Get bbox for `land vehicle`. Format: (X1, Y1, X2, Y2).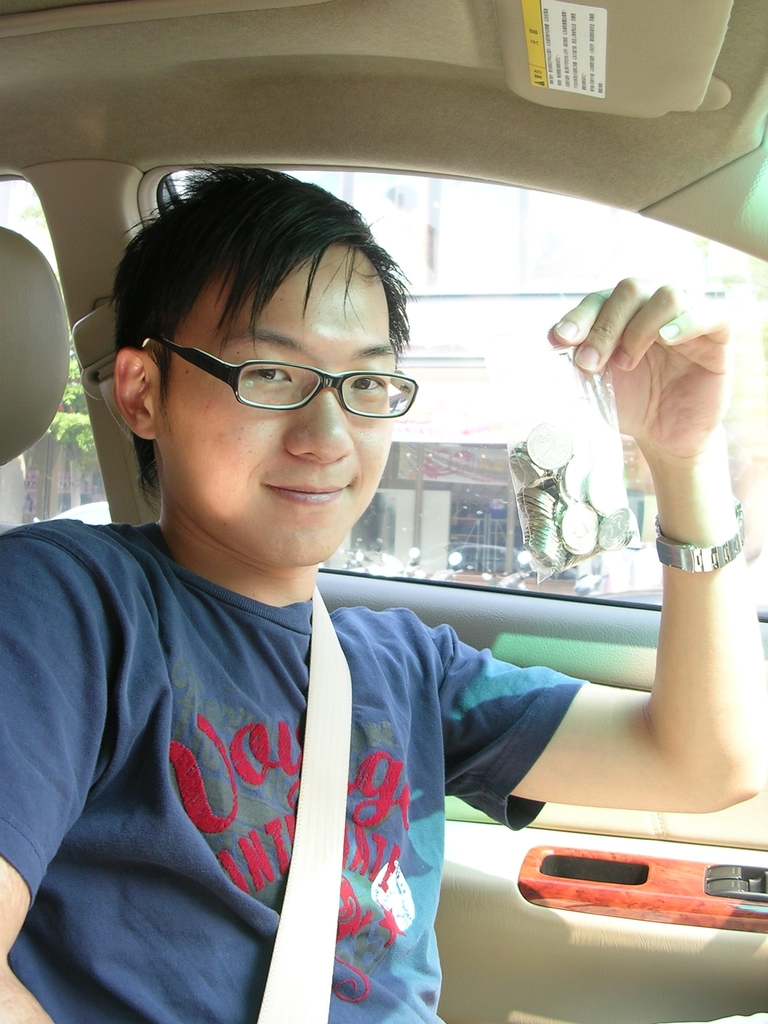
(0, 0, 767, 1023).
